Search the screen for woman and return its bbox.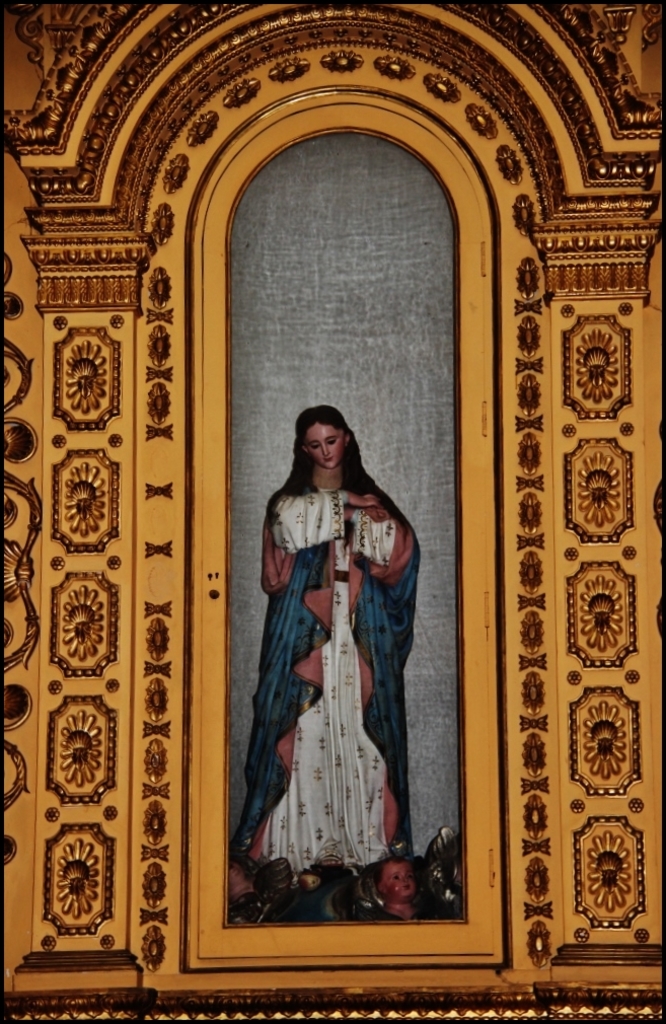
Found: Rect(226, 401, 434, 916).
